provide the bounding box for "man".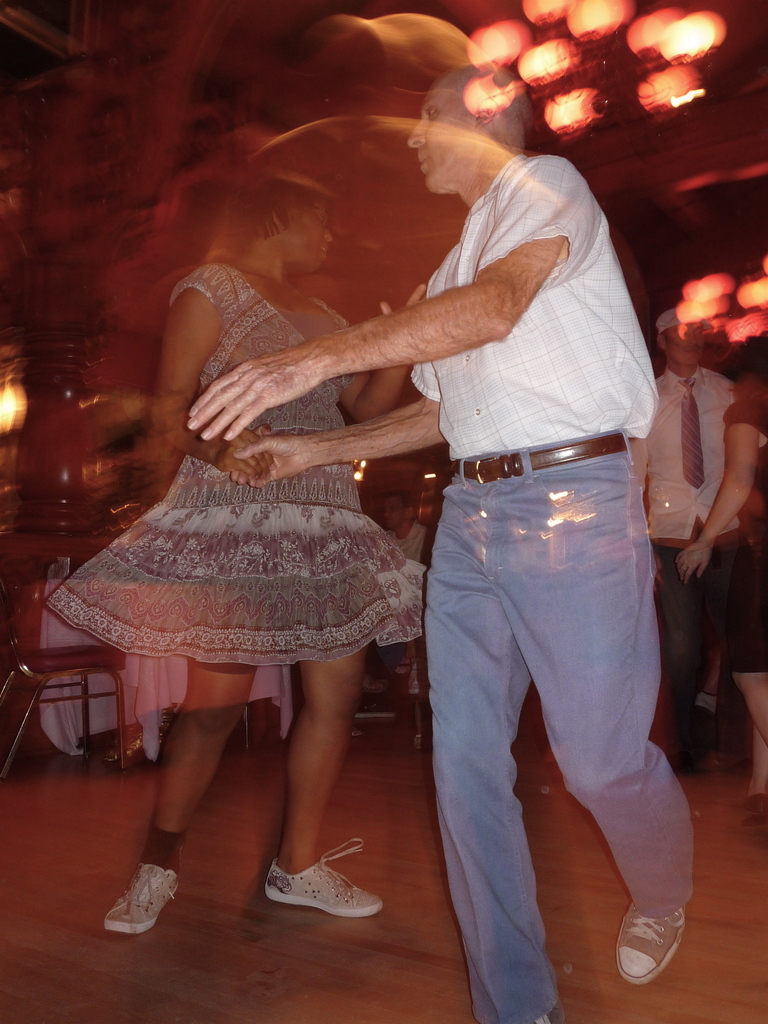
[left=637, top=287, right=739, bottom=764].
